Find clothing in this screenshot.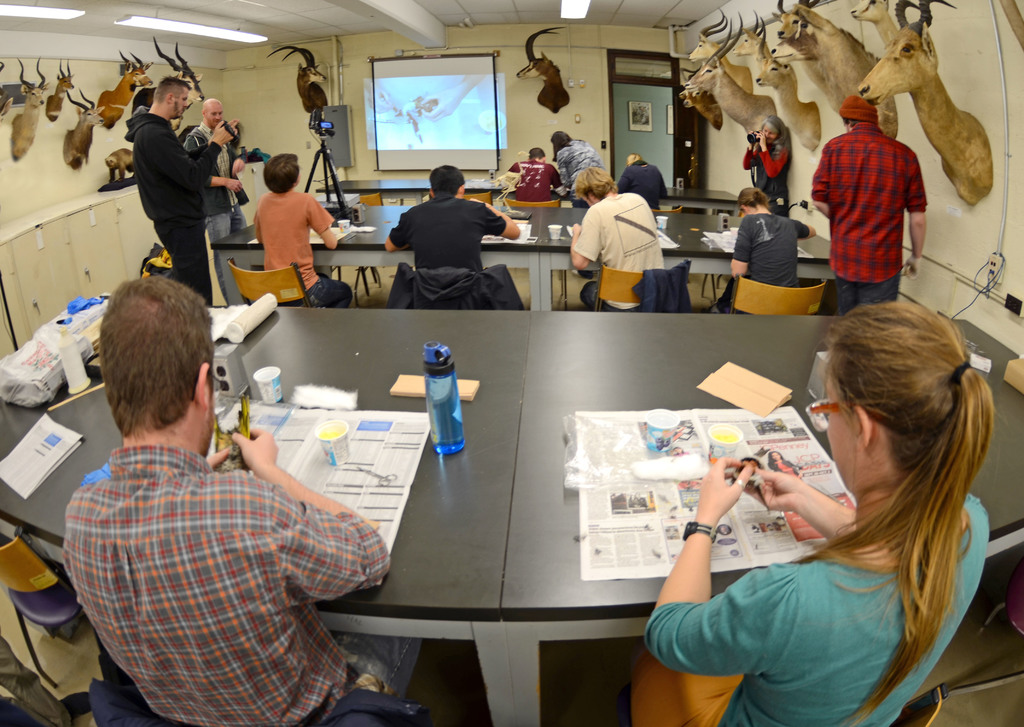
The bounding box for clothing is box(390, 190, 506, 273).
